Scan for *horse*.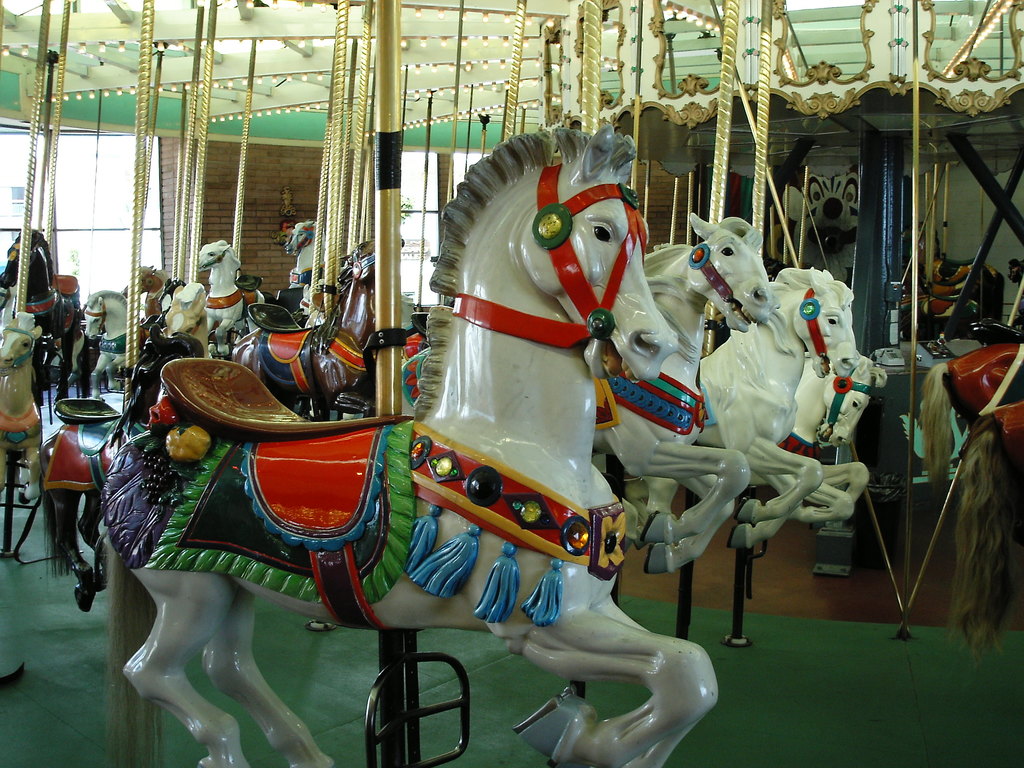
Scan result: locate(622, 349, 892, 524).
